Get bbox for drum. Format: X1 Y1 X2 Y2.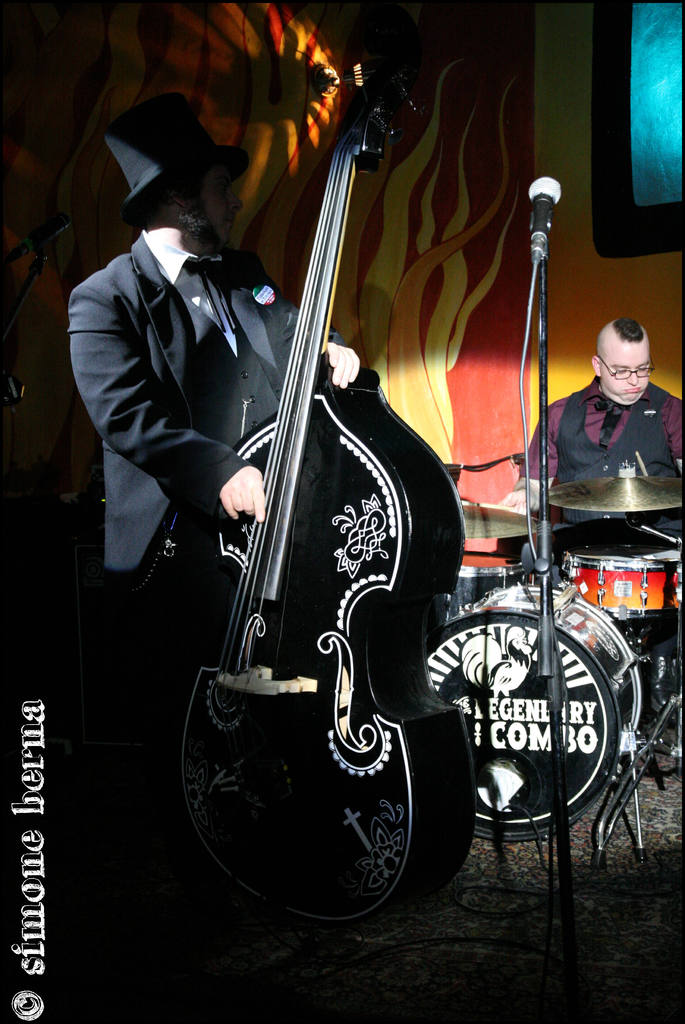
424 559 522 620.
